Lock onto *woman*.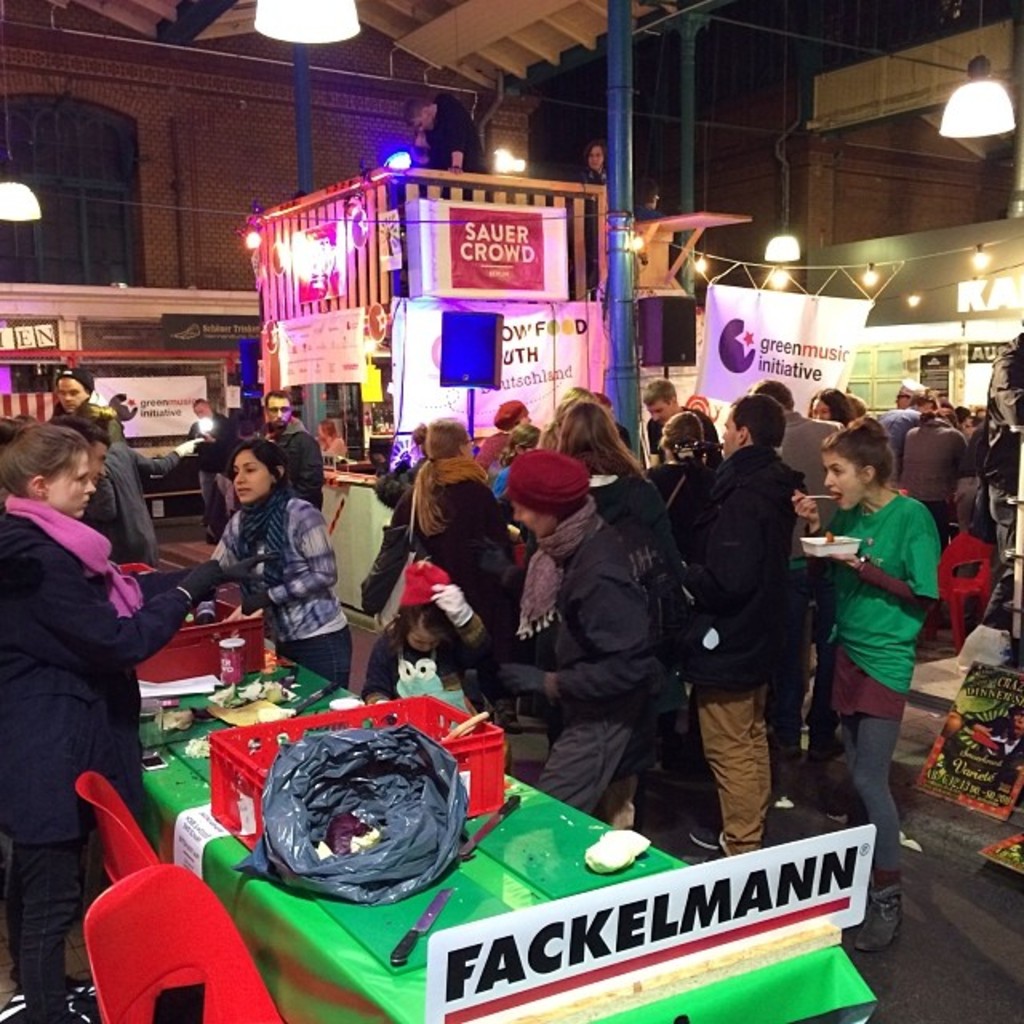
Locked: BBox(8, 381, 173, 909).
